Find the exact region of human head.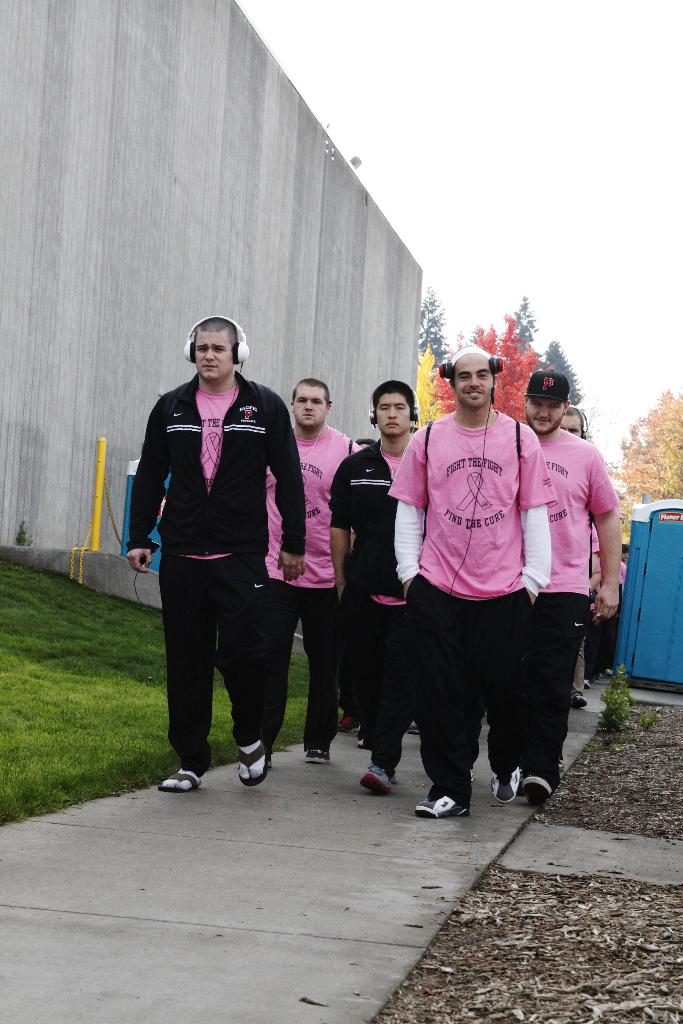
Exact region: 169,313,246,385.
